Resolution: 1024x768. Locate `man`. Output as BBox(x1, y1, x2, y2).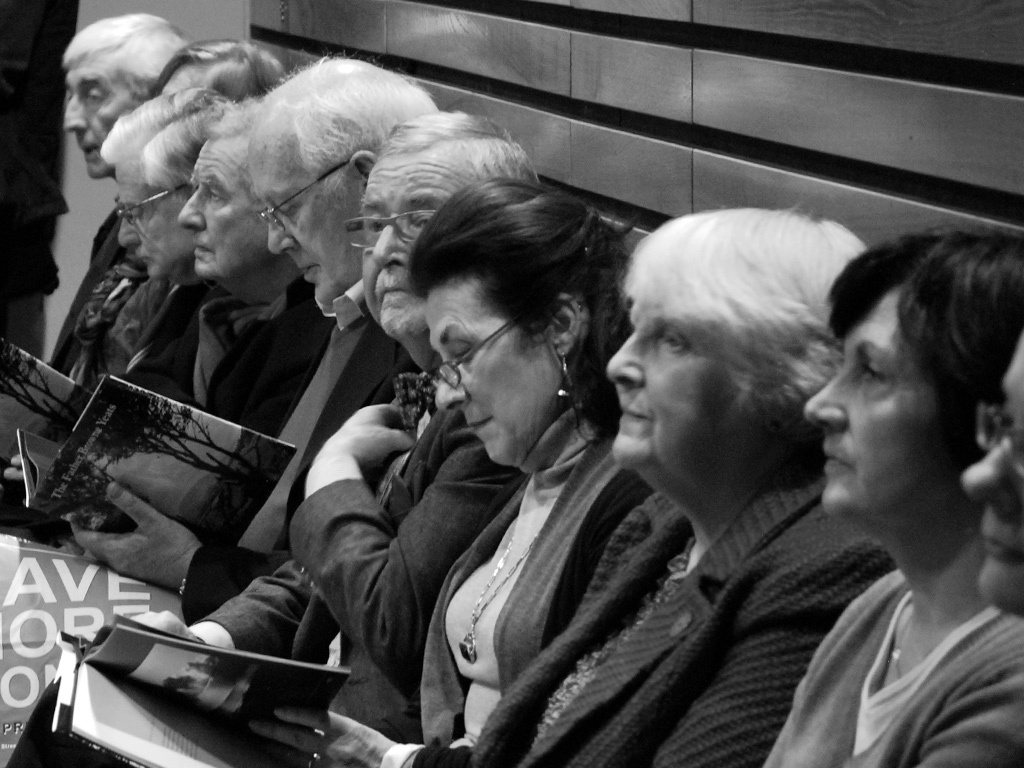
BBox(0, 49, 445, 599).
